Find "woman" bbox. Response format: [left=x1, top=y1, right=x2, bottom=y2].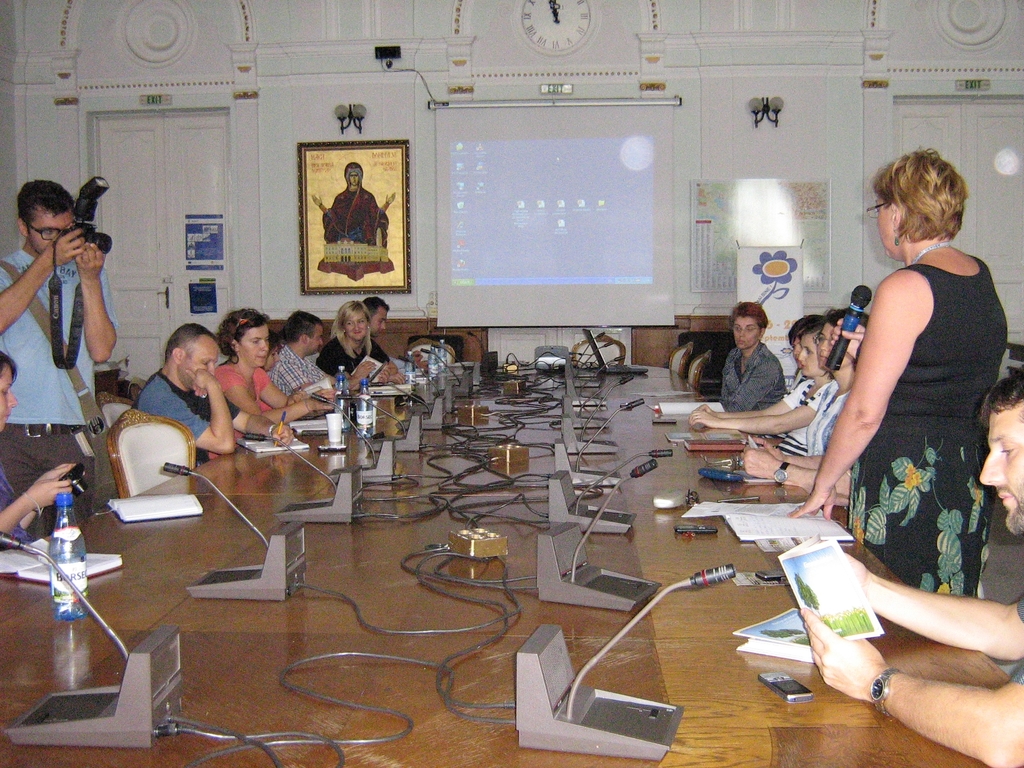
[left=0, top=348, right=84, bottom=543].
